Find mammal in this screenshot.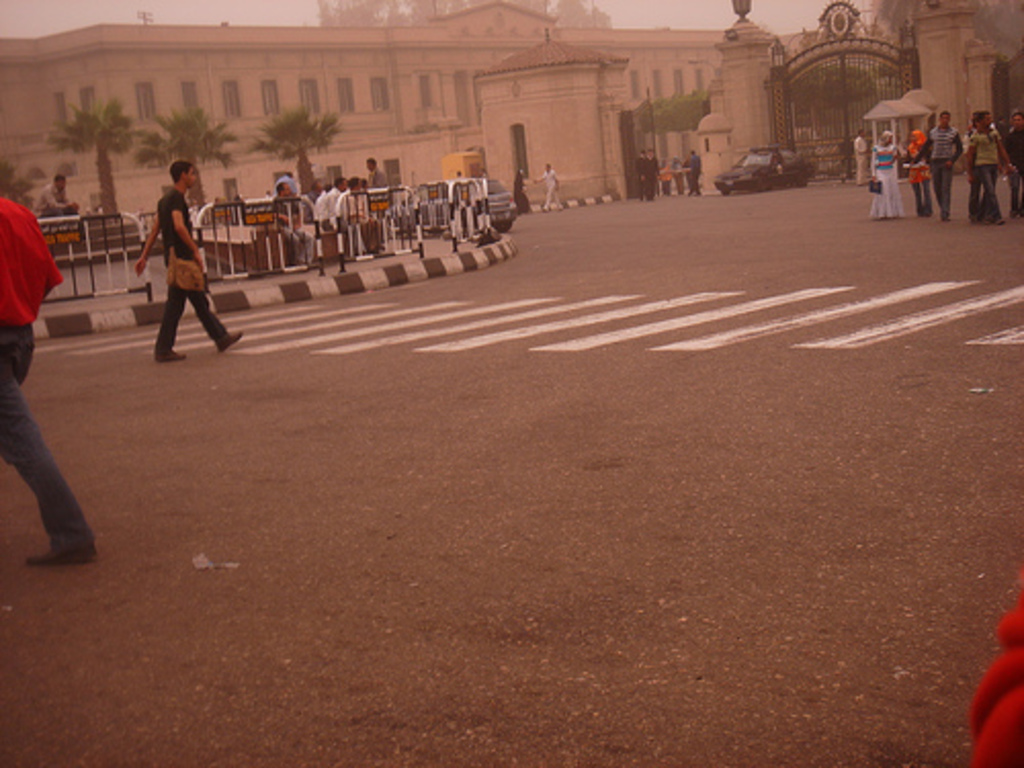
The bounding box for mammal is [left=645, top=145, right=664, bottom=201].
